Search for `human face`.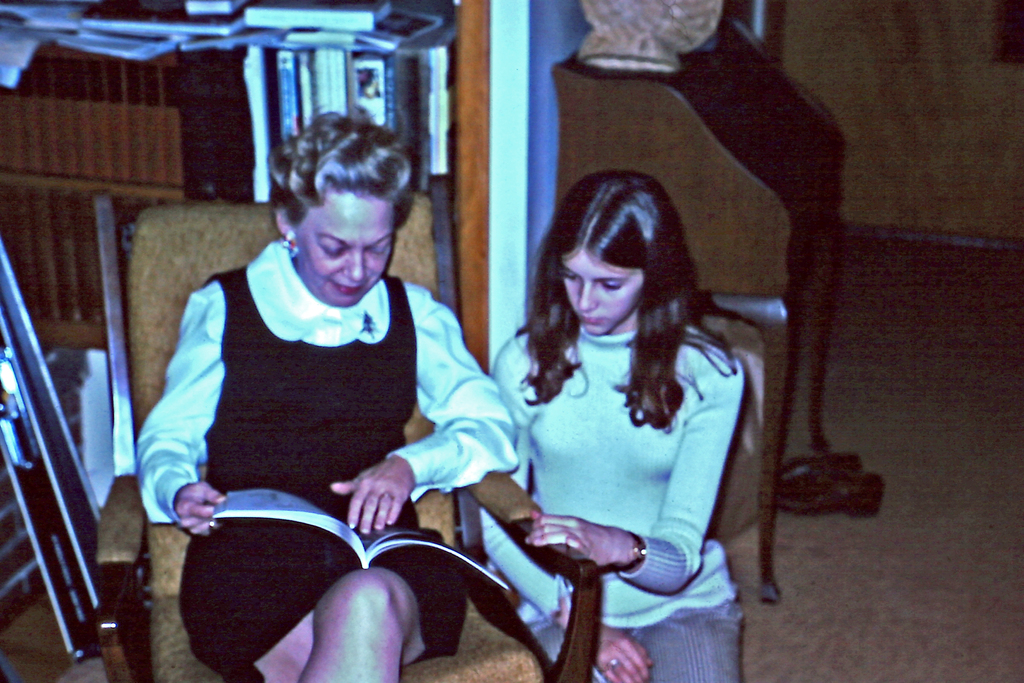
Found at (556,248,646,338).
